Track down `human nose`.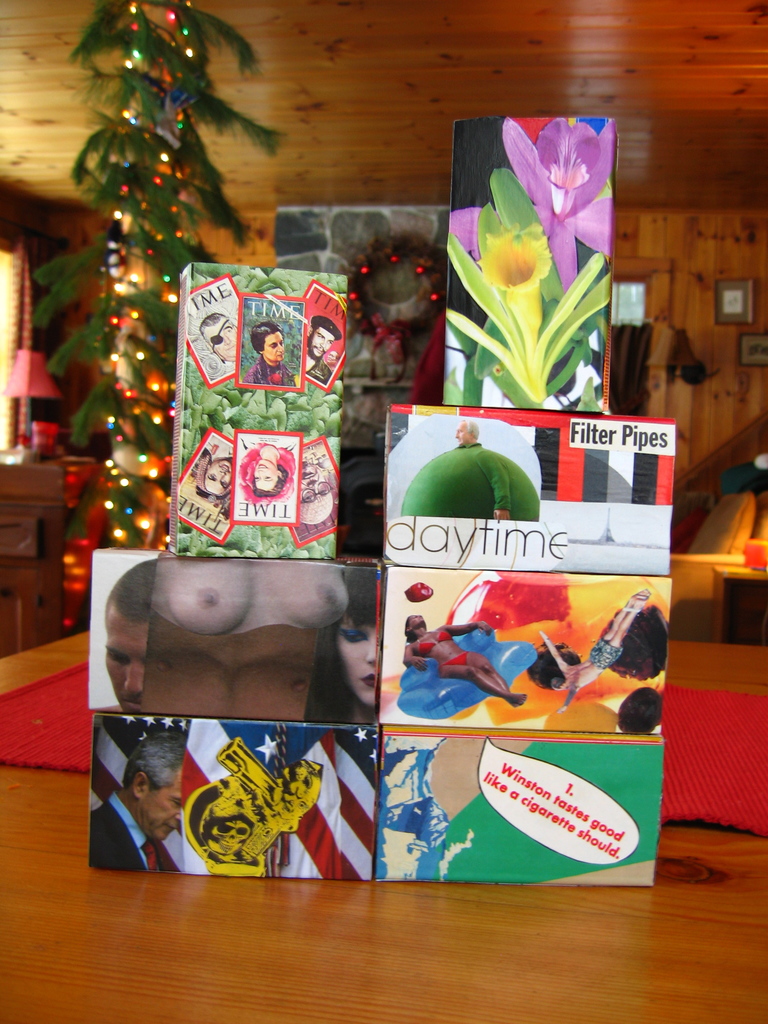
Tracked to {"left": 308, "top": 483, "right": 317, "bottom": 496}.
